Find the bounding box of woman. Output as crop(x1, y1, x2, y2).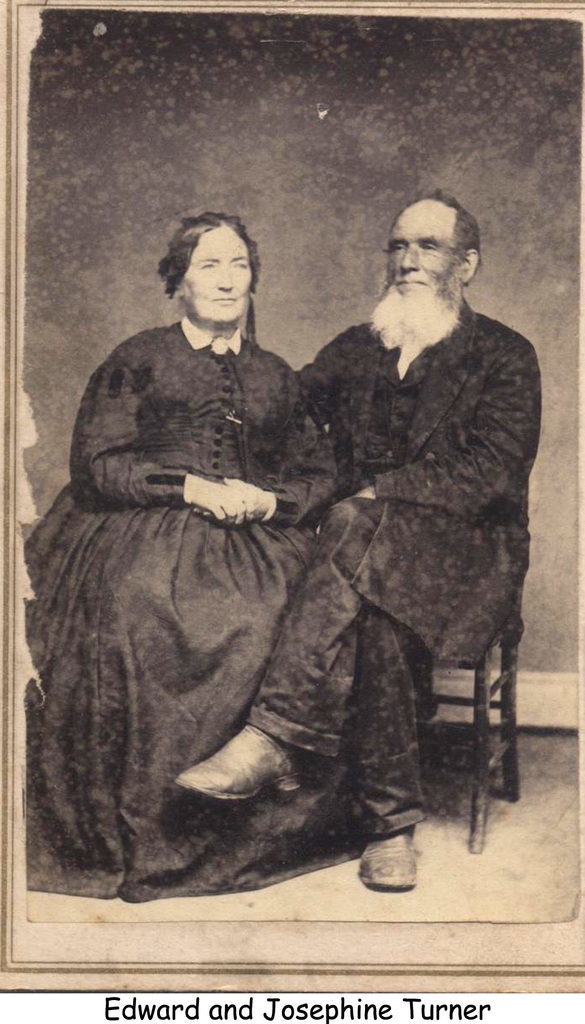
crop(38, 202, 419, 856).
